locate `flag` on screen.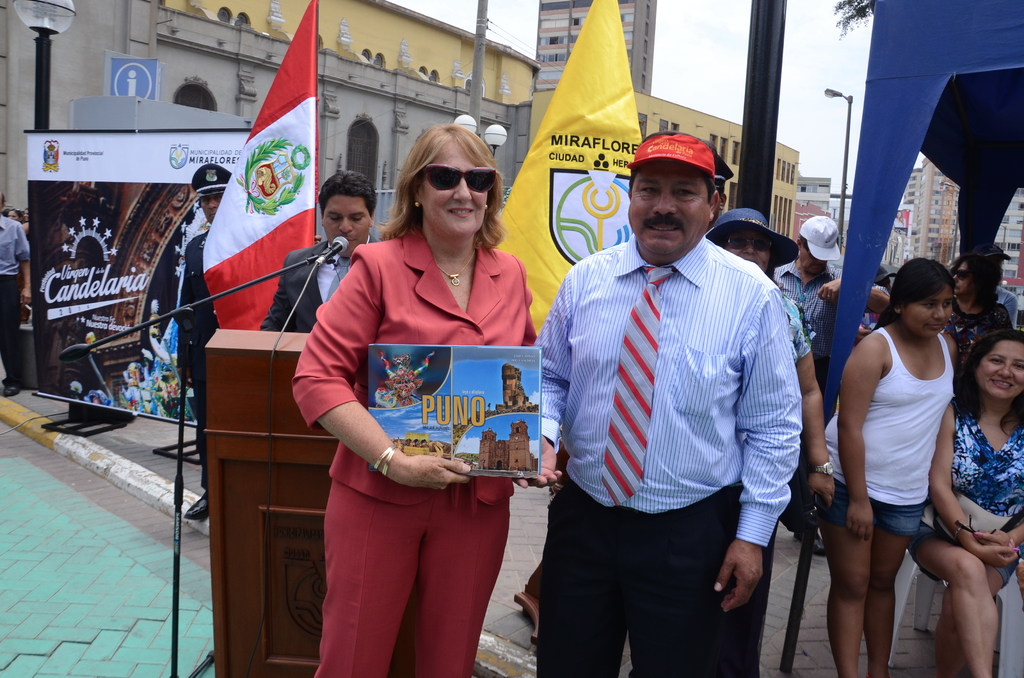
On screen at [x1=206, y1=18, x2=315, y2=351].
